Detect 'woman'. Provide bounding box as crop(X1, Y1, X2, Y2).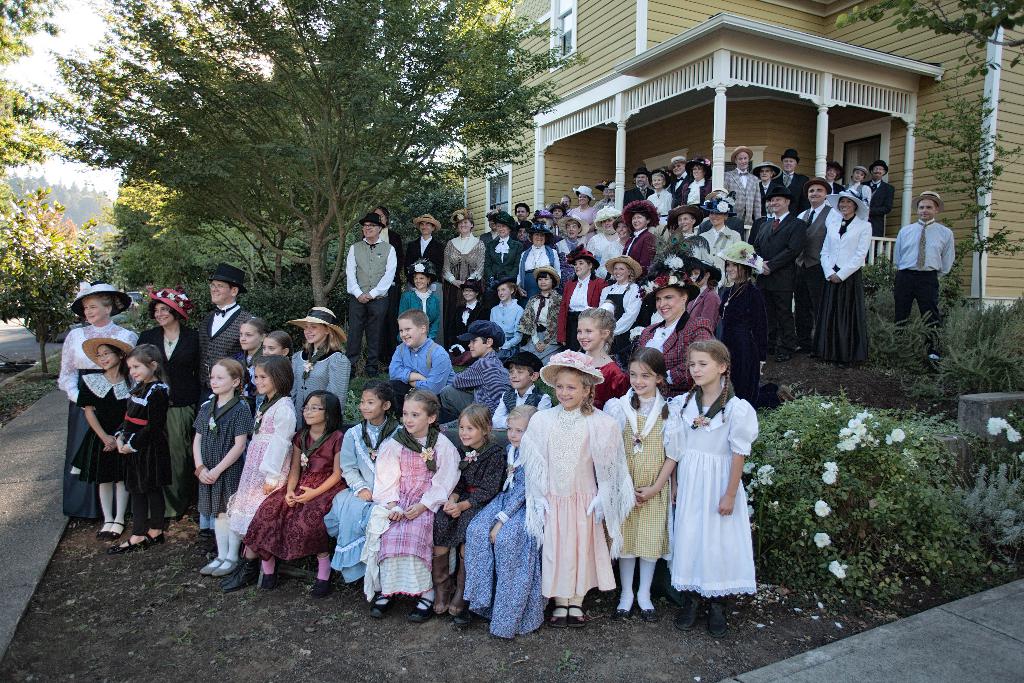
crop(585, 204, 620, 265).
